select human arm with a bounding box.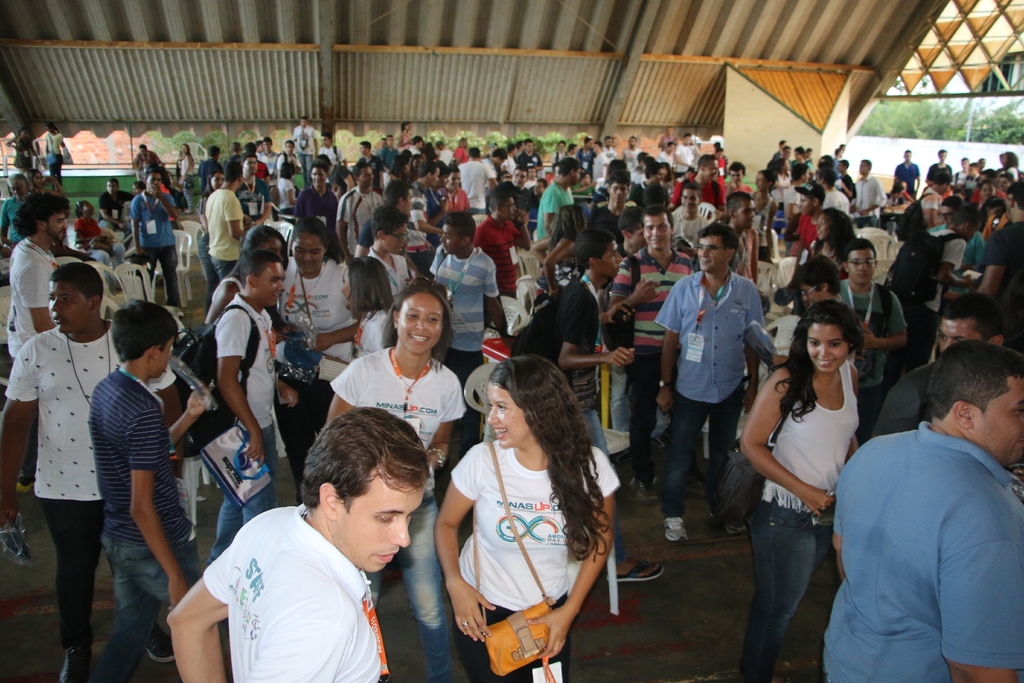
865/173/892/220.
